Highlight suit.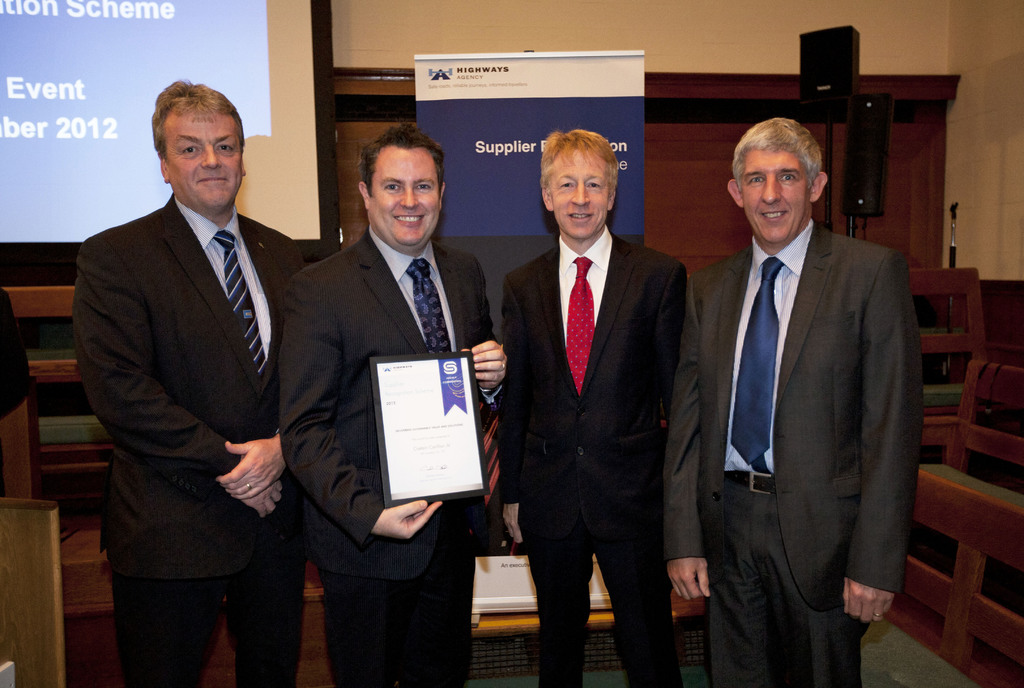
Highlighted region: bbox=[662, 217, 924, 687].
